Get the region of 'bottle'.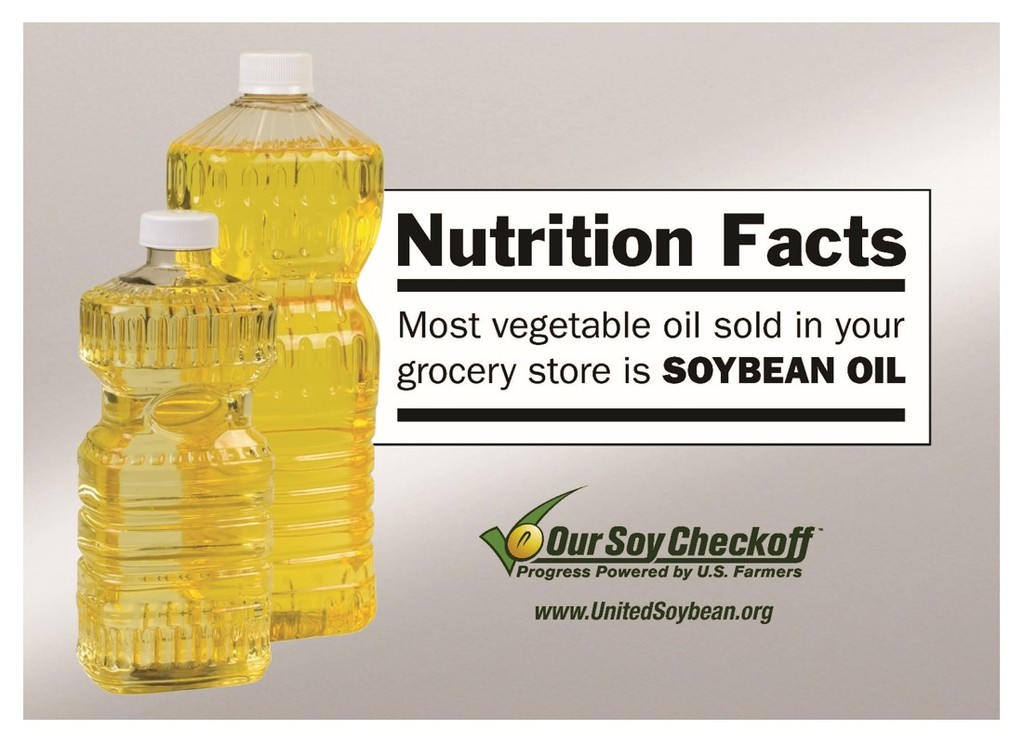
l=78, t=207, r=268, b=694.
